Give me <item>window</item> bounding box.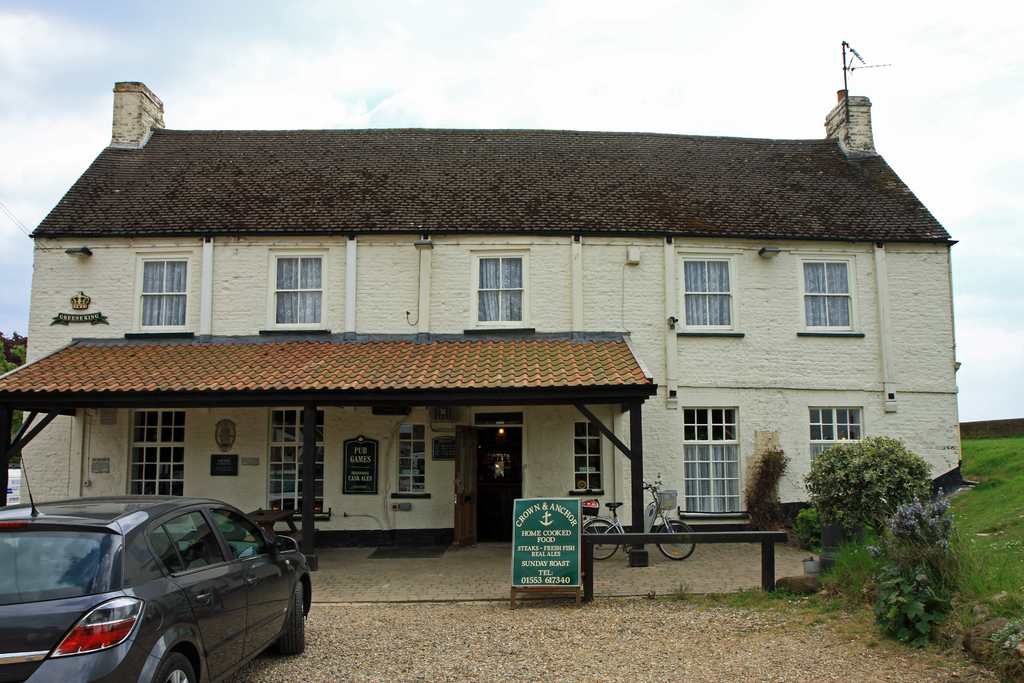
locate(476, 252, 524, 322).
